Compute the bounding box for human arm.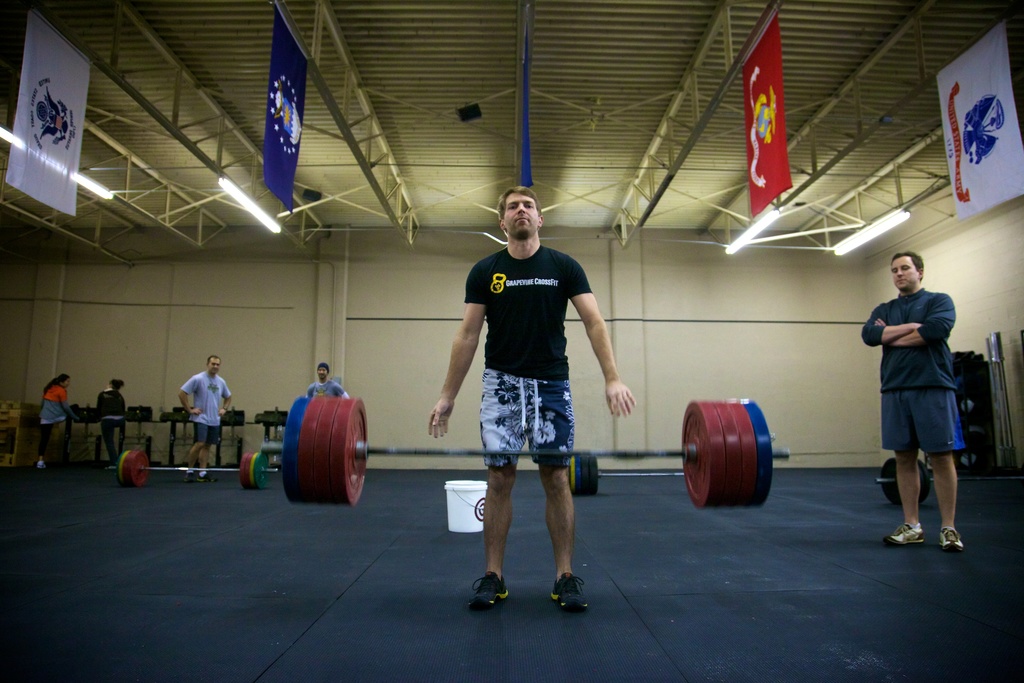
<region>877, 287, 952, 356</region>.
